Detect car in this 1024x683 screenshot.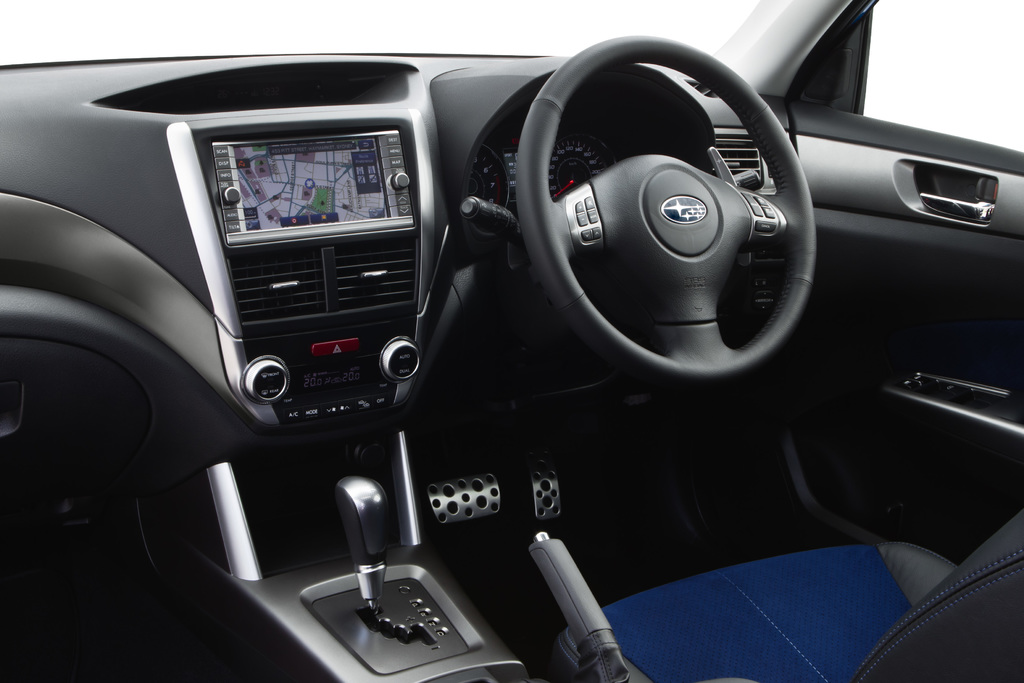
Detection: <box>31,2,964,668</box>.
